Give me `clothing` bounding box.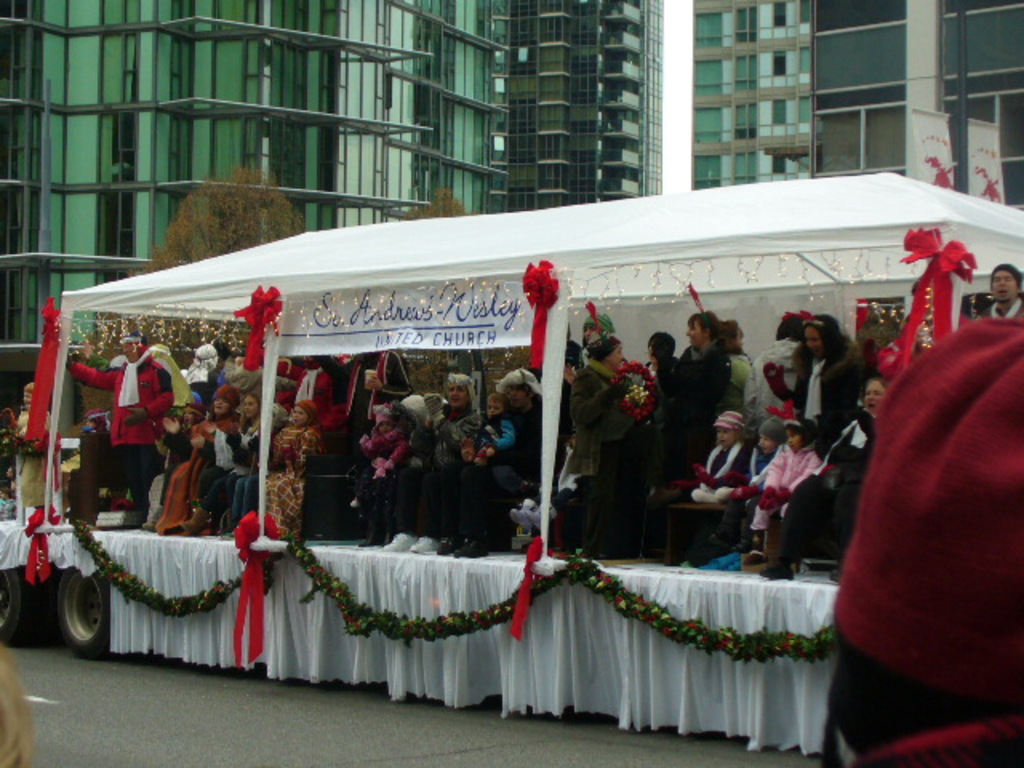
395:398:486:554.
